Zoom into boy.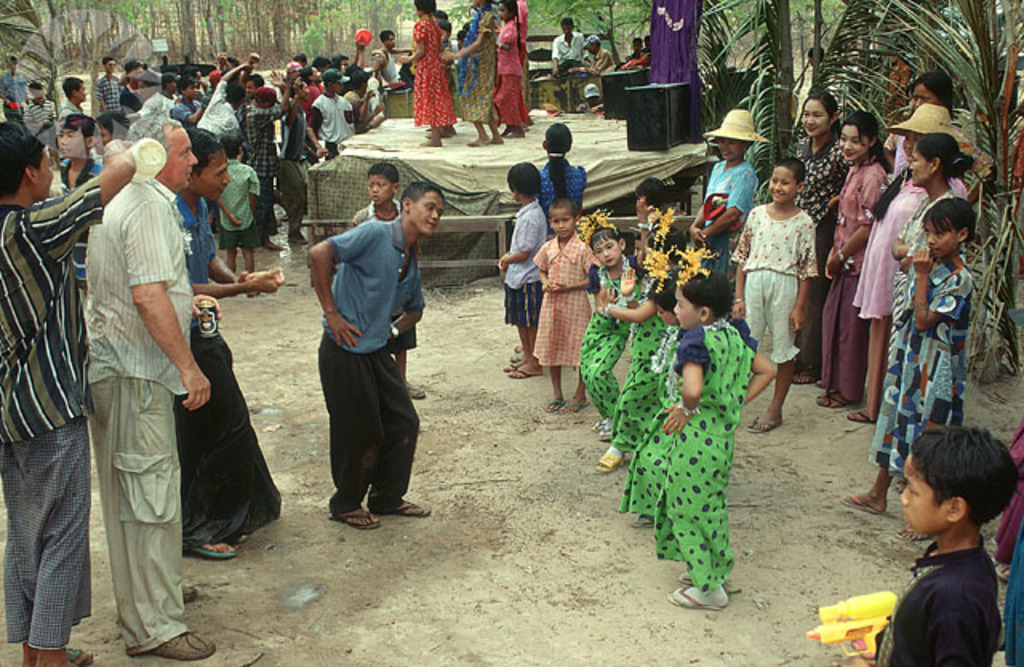
Zoom target: 826/433/1018/665.
